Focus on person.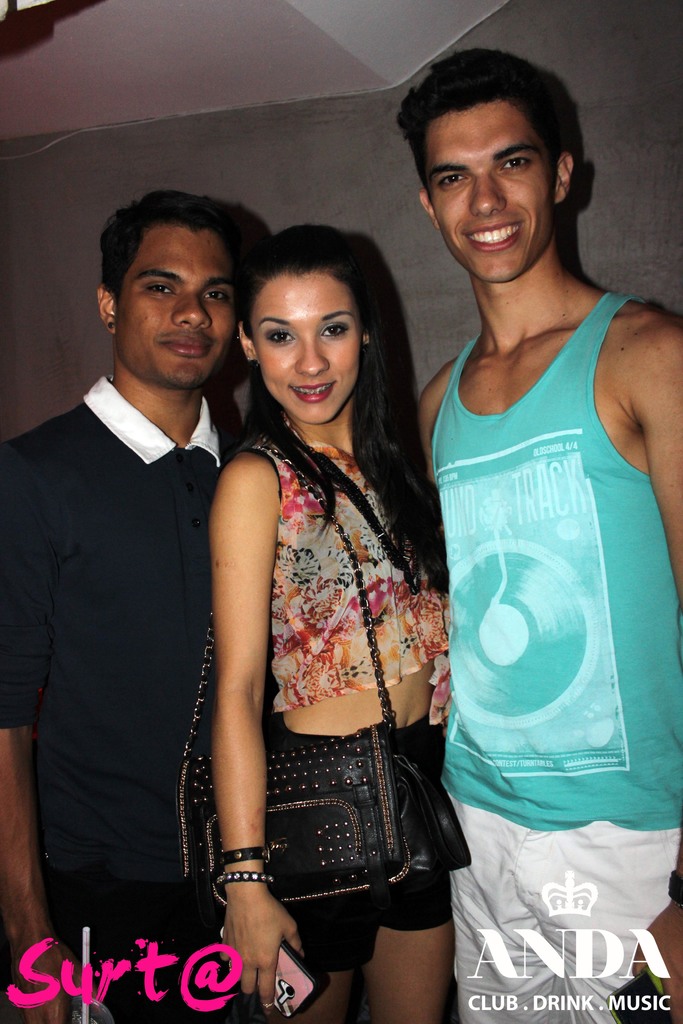
Focused at <region>384, 44, 668, 1023</region>.
